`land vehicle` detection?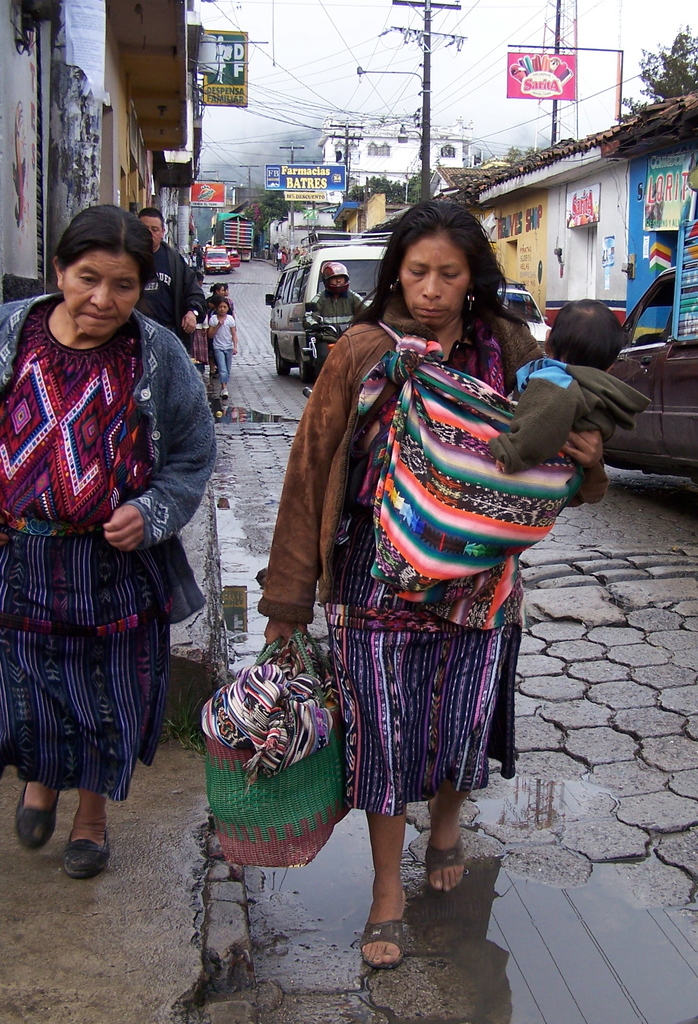
locate(260, 225, 388, 385)
